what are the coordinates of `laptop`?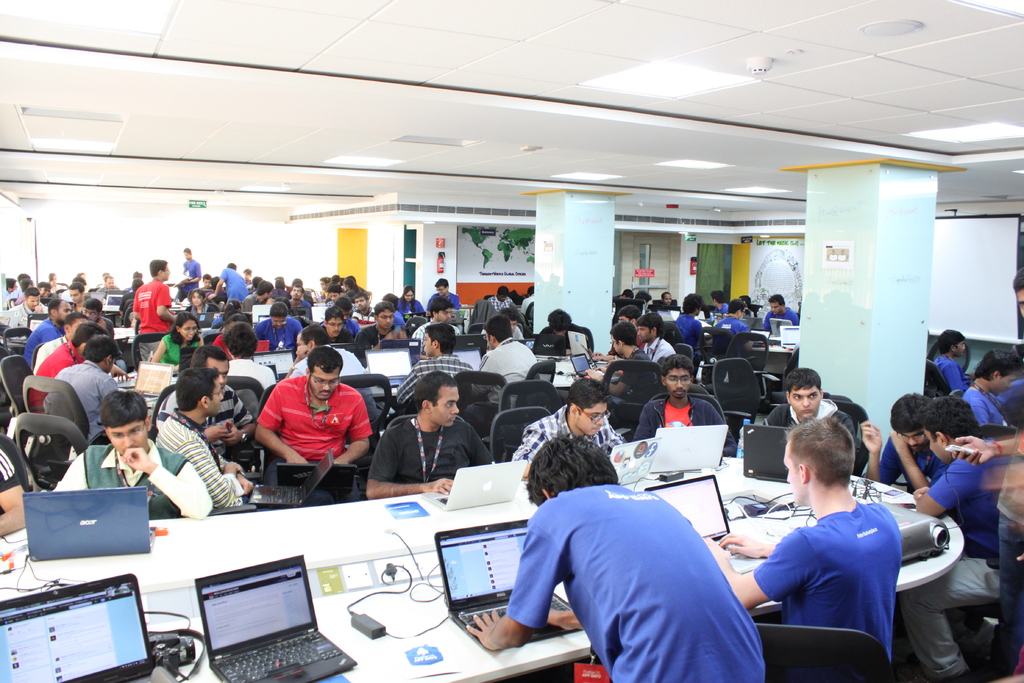
<region>422, 461, 527, 509</region>.
